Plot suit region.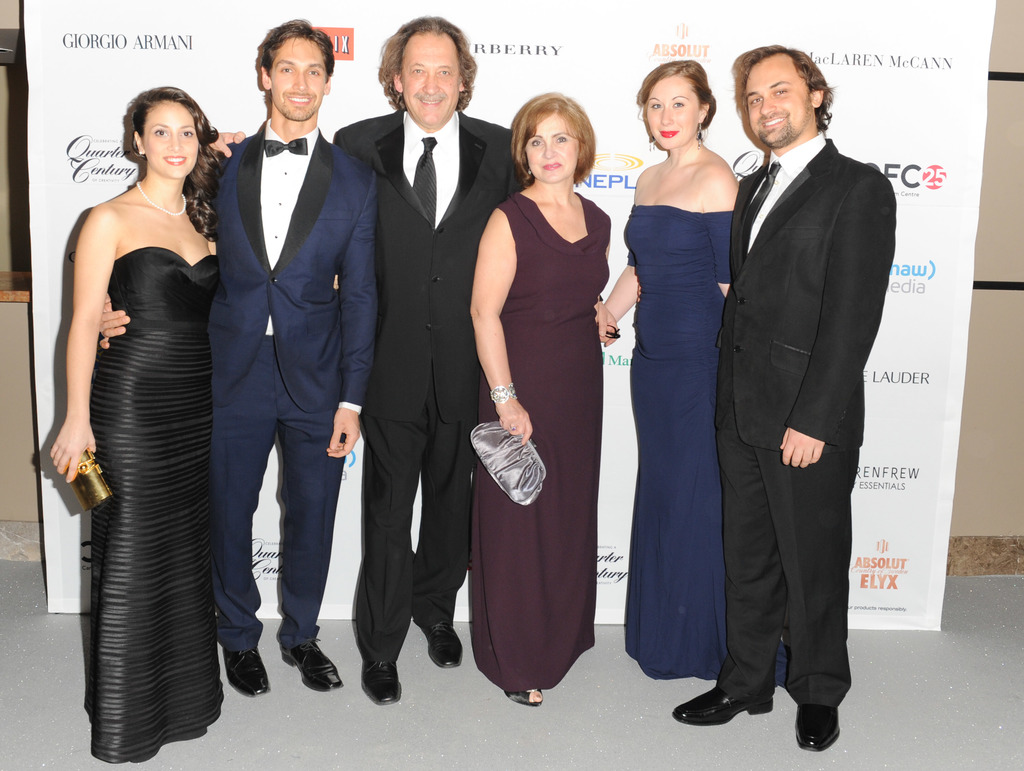
Plotted at <region>334, 108, 522, 659</region>.
